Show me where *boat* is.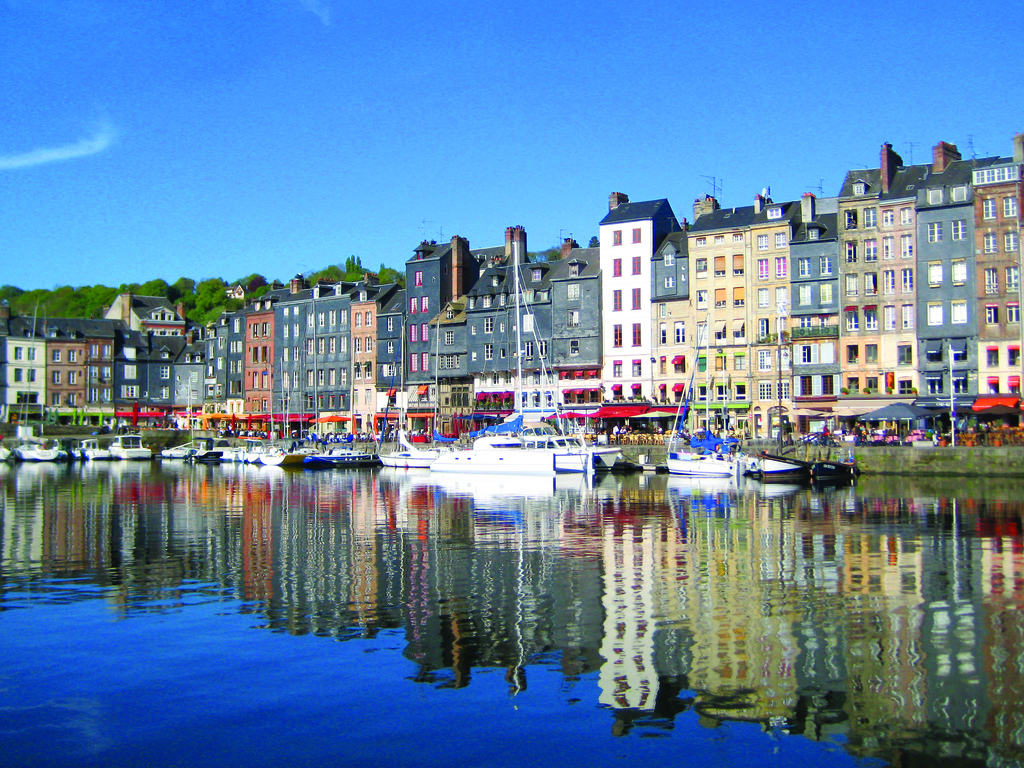
*boat* is at 259, 436, 287, 463.
